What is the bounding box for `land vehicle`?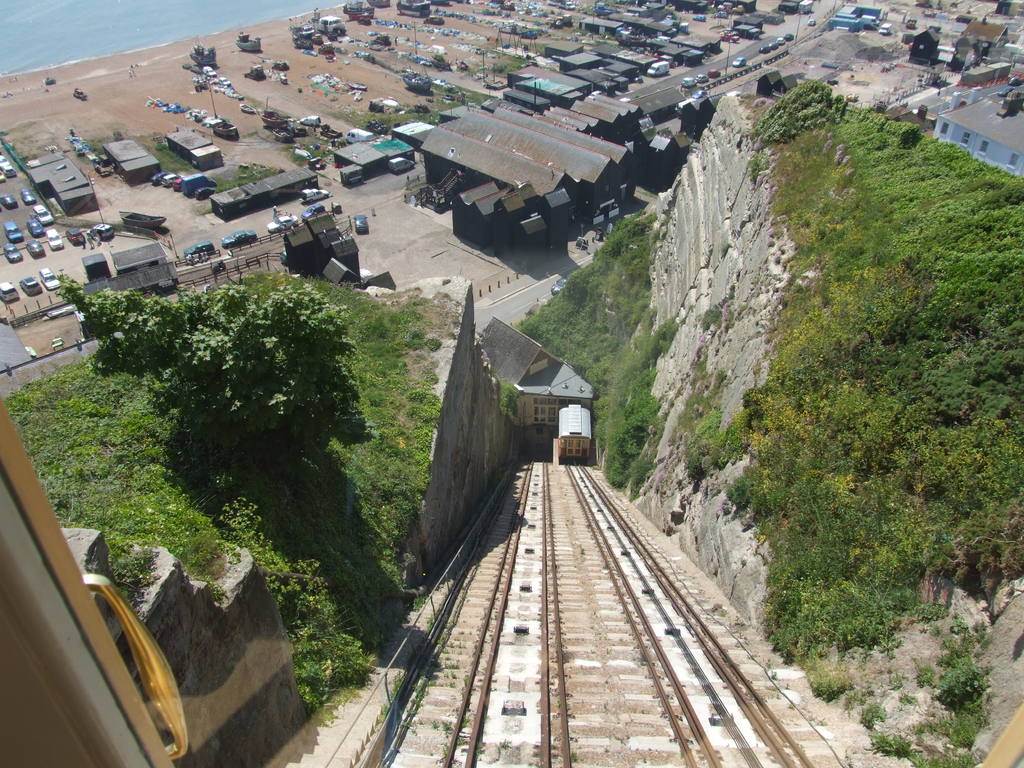
[355, 216, 369, 234].
